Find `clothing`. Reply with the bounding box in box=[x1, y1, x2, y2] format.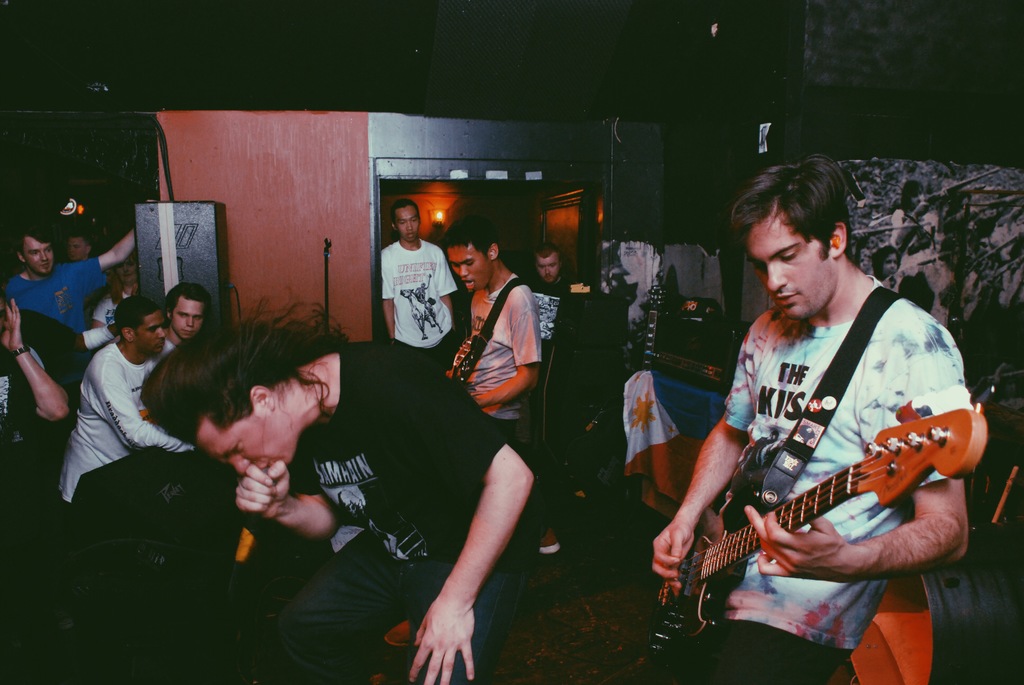
box=[271, 331, 531, 684].
